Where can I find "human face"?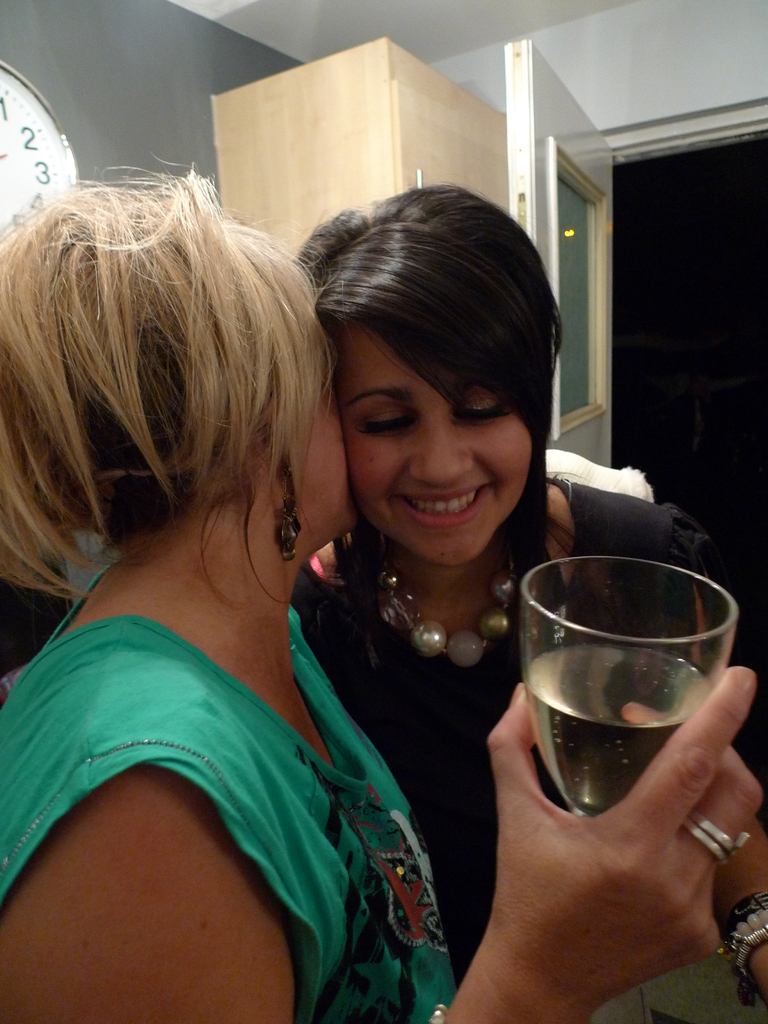
You can find it at (left=343, top=337, right=534, bottom=564).
